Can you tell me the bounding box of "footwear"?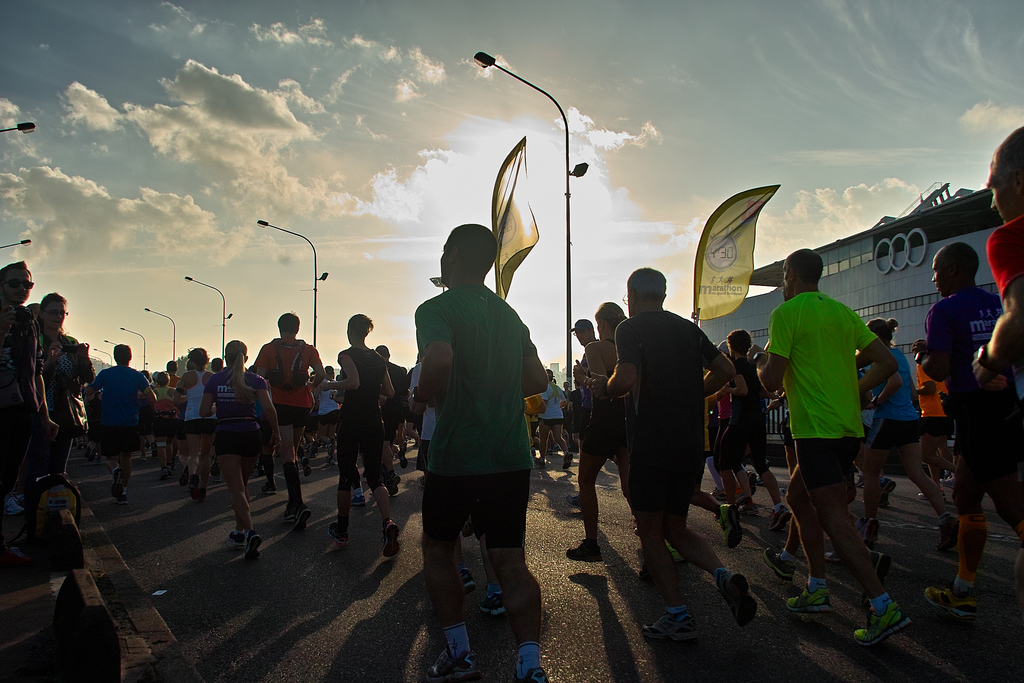
x1=783, y1=588, x2=829, y2=611.
